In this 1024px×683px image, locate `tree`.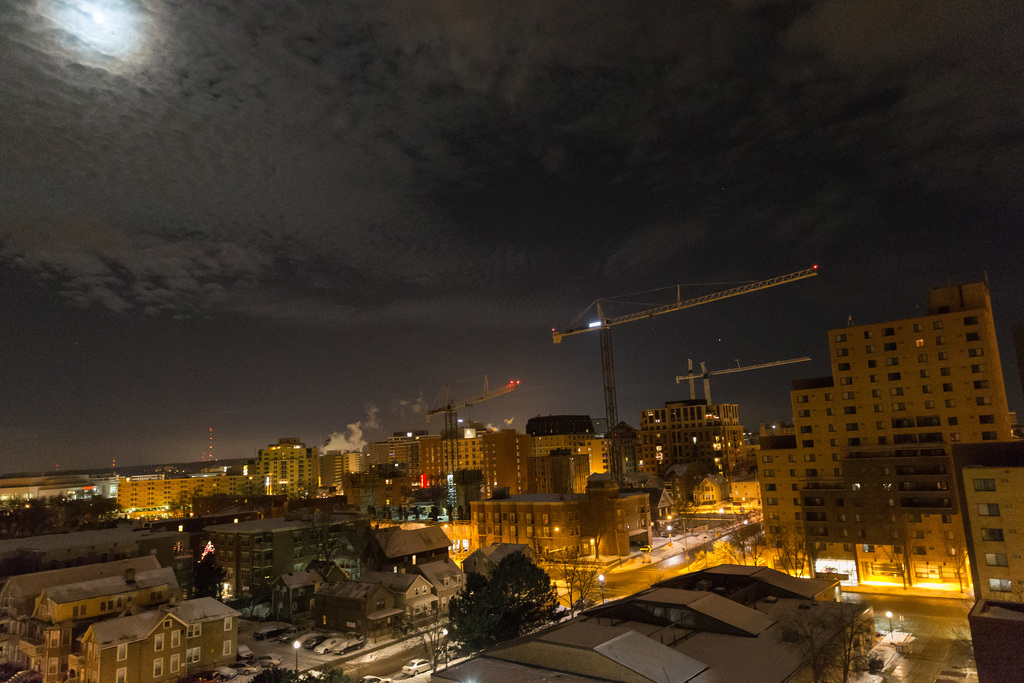
Bounding box: locate(775, 597, 865, 682).
